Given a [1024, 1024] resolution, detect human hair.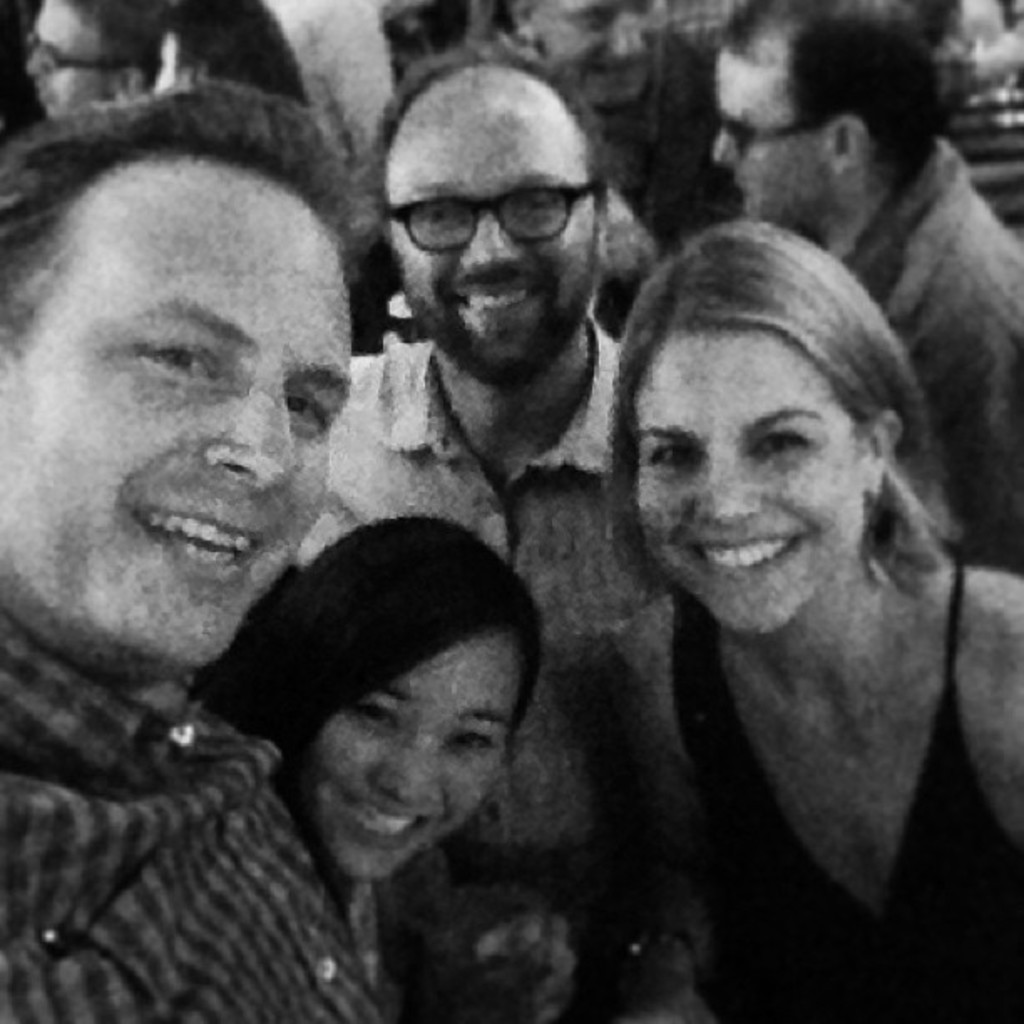
79 0 166 87.
